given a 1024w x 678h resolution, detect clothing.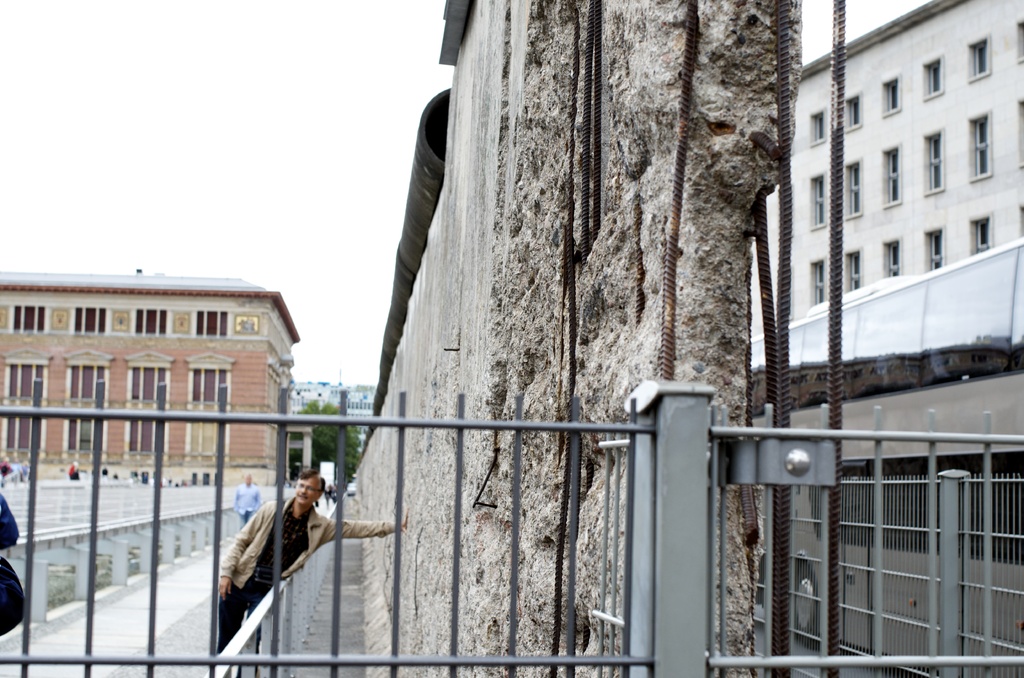
l=214, t=499, r=396, b=649.
